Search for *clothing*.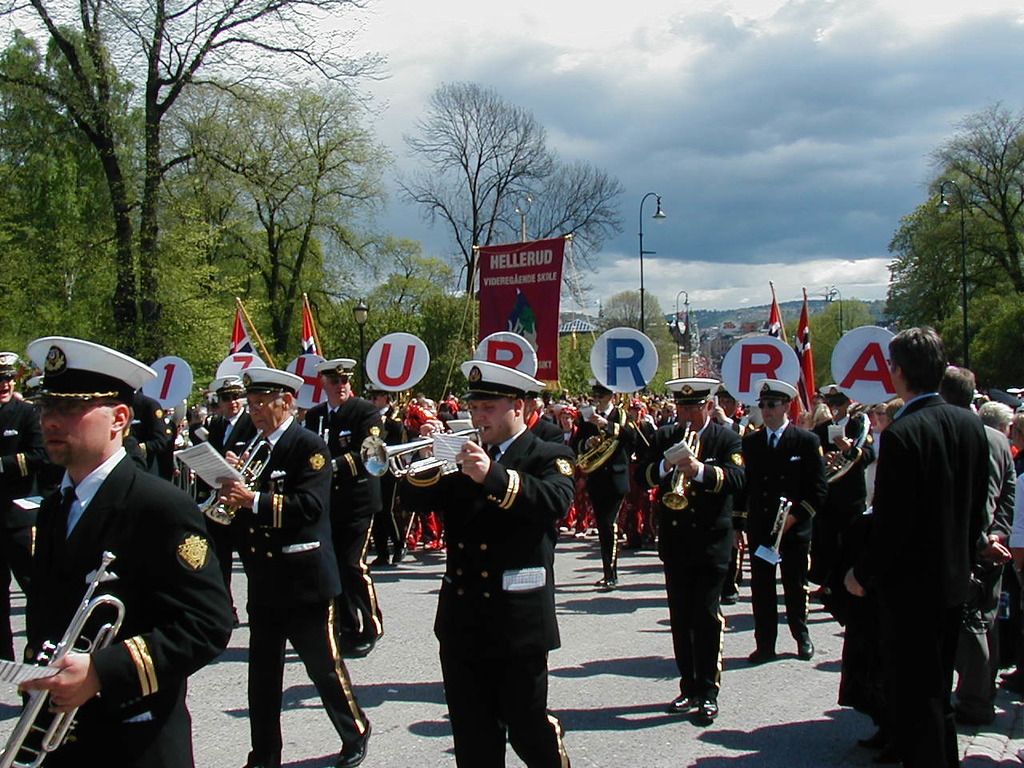
Found at detection(404, 404, 444, 550).
